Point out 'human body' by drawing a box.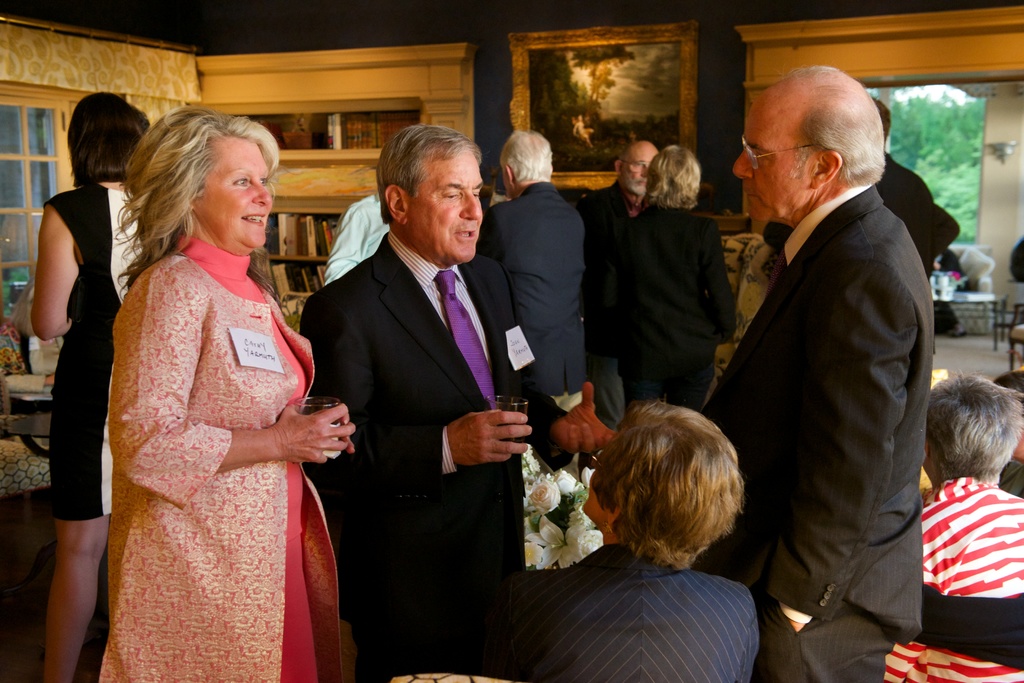
select_region(510, 393, 750, 682).
